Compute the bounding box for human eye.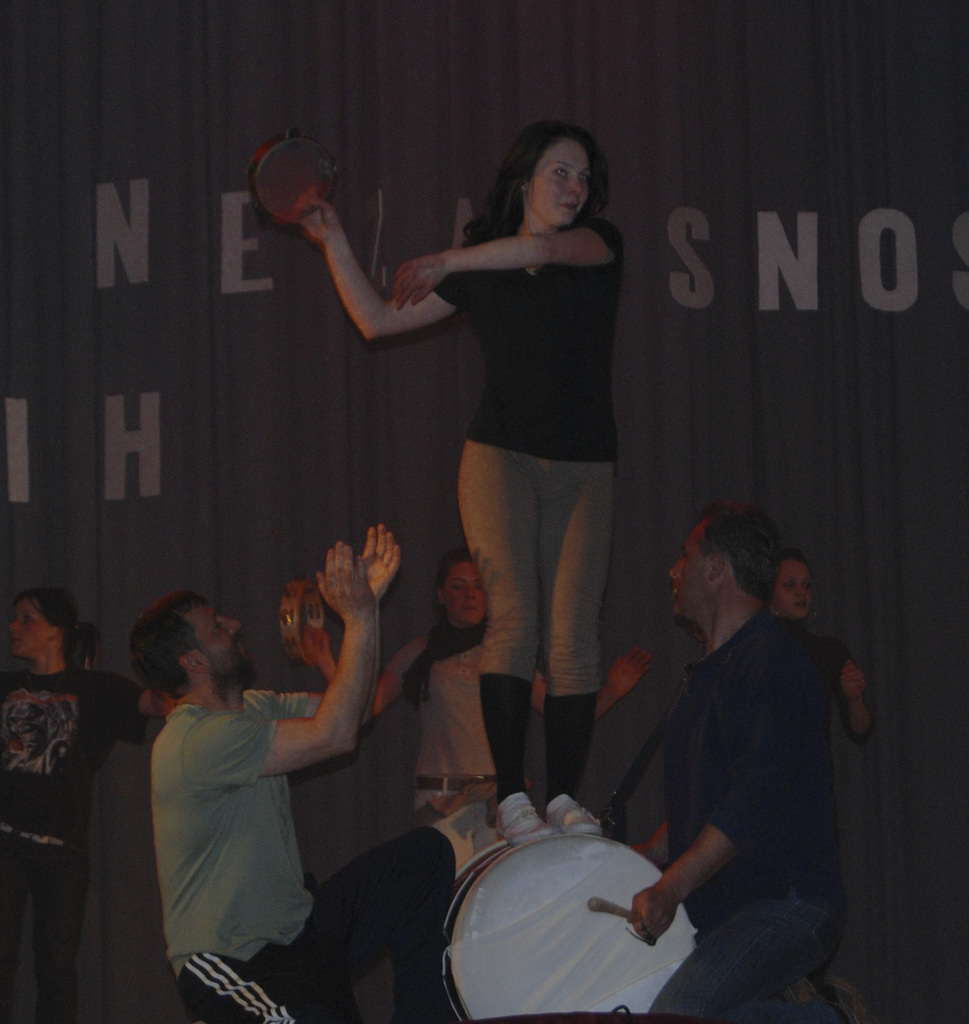
475,586,482,593.
